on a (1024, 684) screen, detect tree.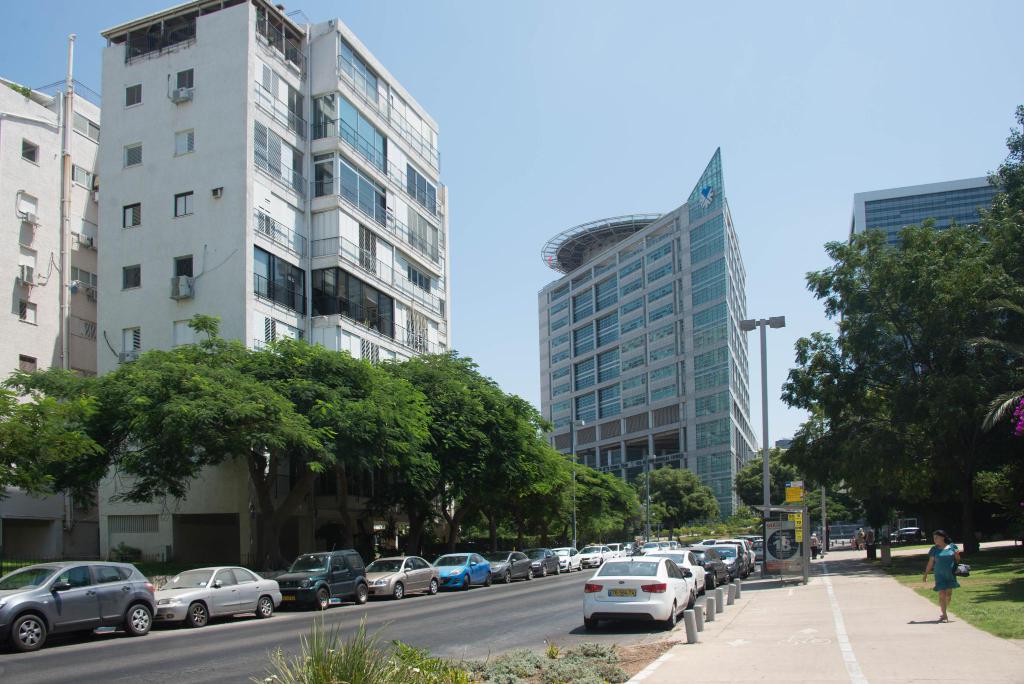
{"x1": 790, "y1": 481, "x2": 862, "y2": 526}.
